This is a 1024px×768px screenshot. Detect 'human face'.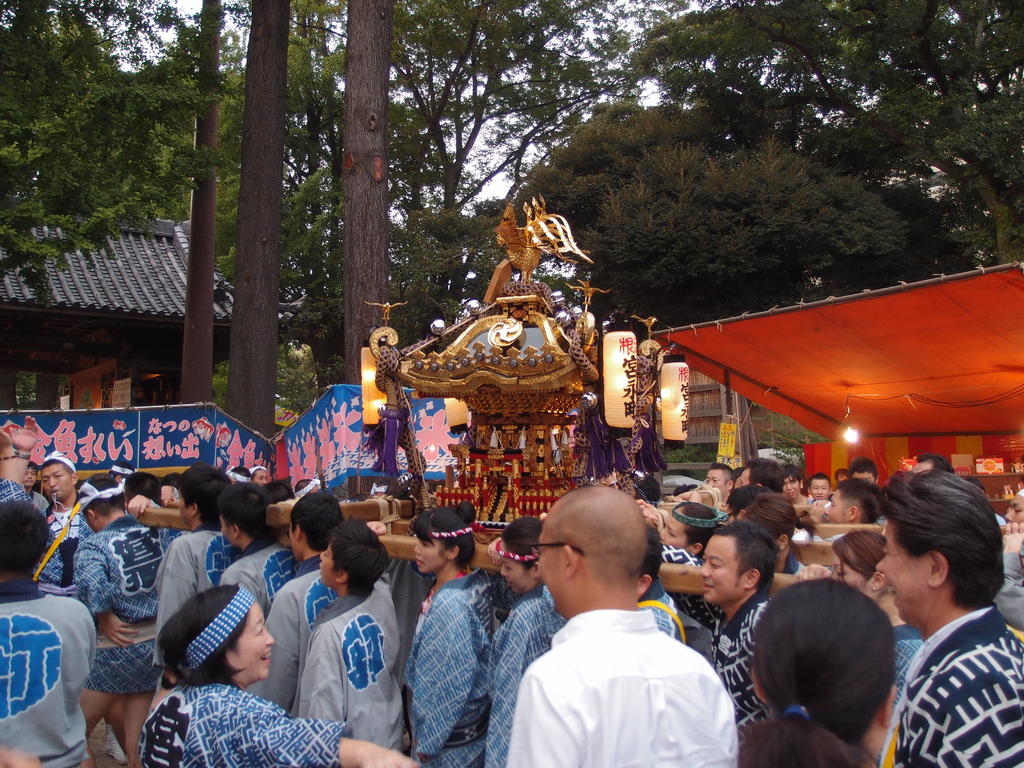
x1=233 y1=606 x2=273 y2=682.
